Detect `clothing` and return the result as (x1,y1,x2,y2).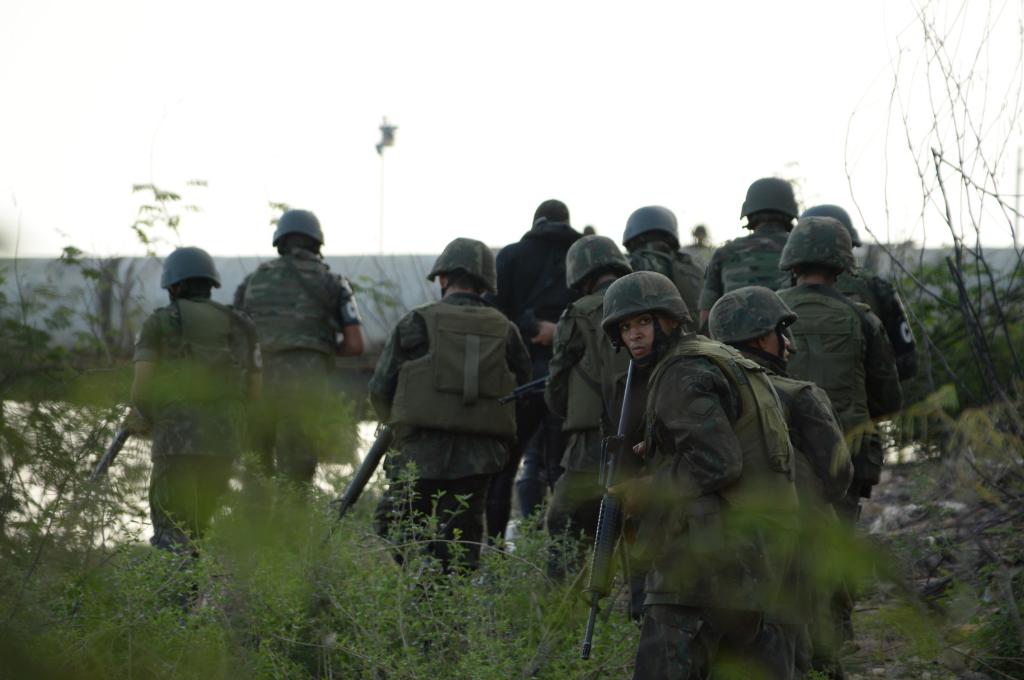
(140,292,254,591).
